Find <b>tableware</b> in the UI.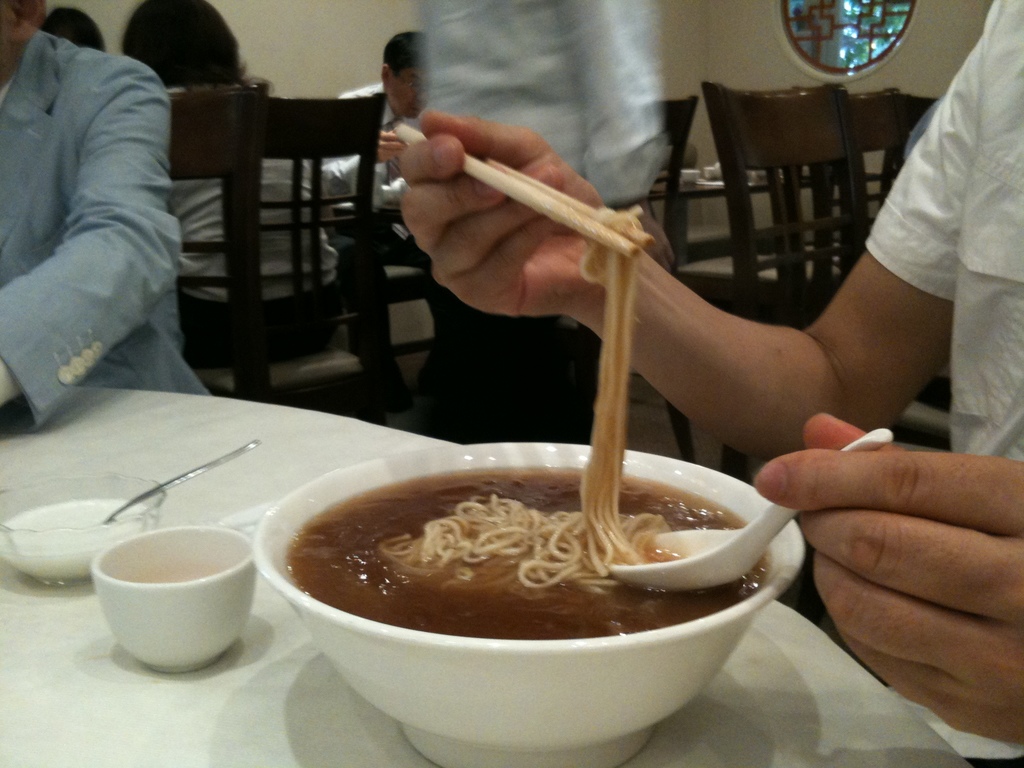
UI element at bbox=[605, 427, 895, 587].
